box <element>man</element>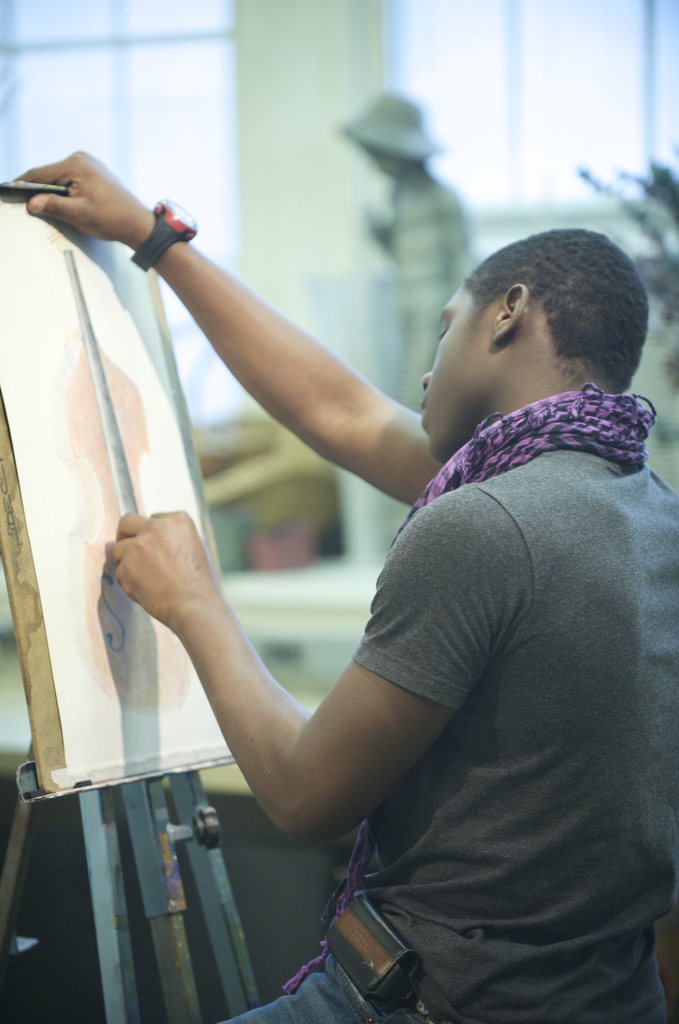
16:152:678:1023
